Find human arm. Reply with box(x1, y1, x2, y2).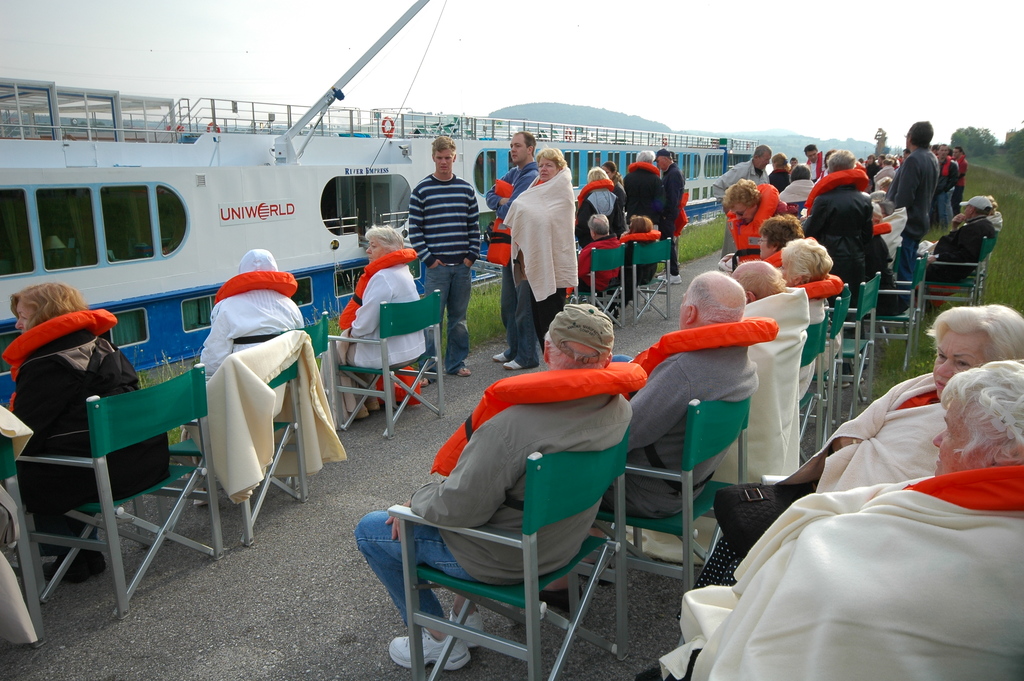
box(186, 308, 227, 382).
